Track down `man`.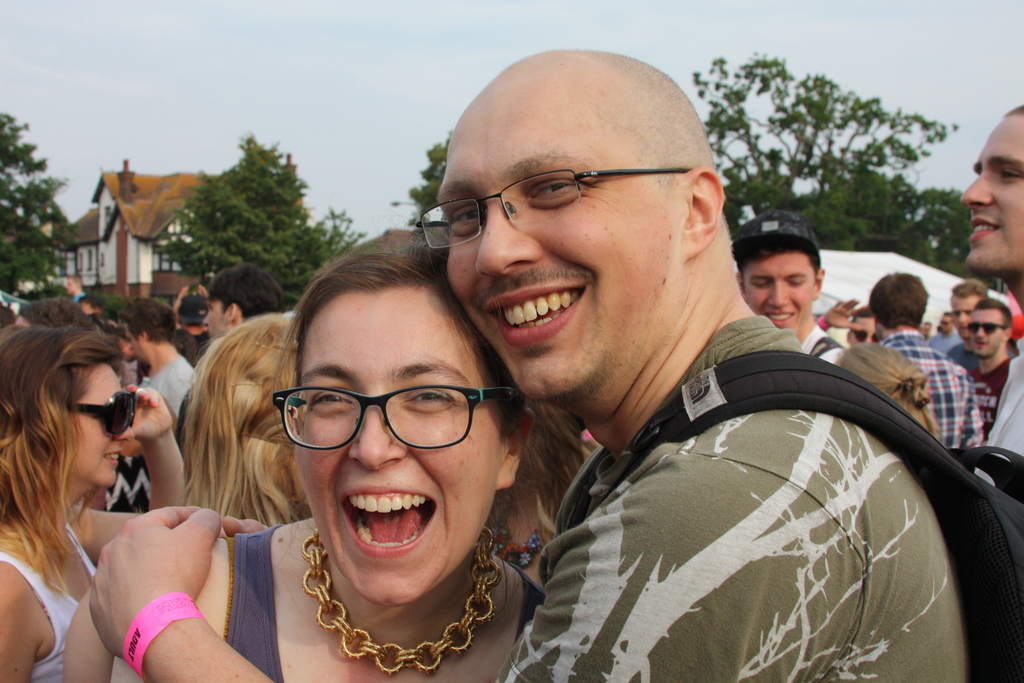
Tracked to [left=410, top=47, right=1021, bottom=680].
